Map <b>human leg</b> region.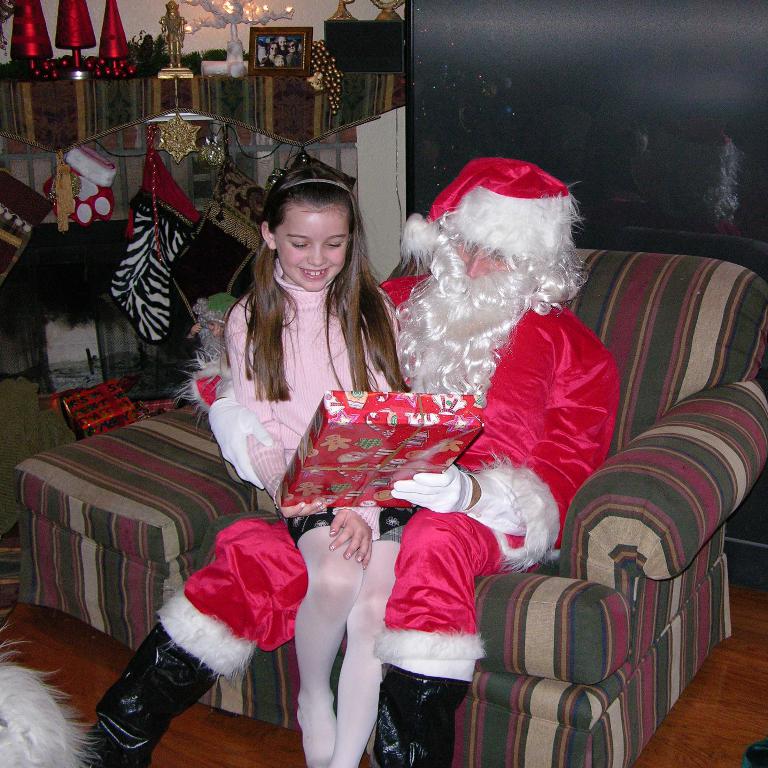
Mapped to bbox=[380, 506, 500, 767].
